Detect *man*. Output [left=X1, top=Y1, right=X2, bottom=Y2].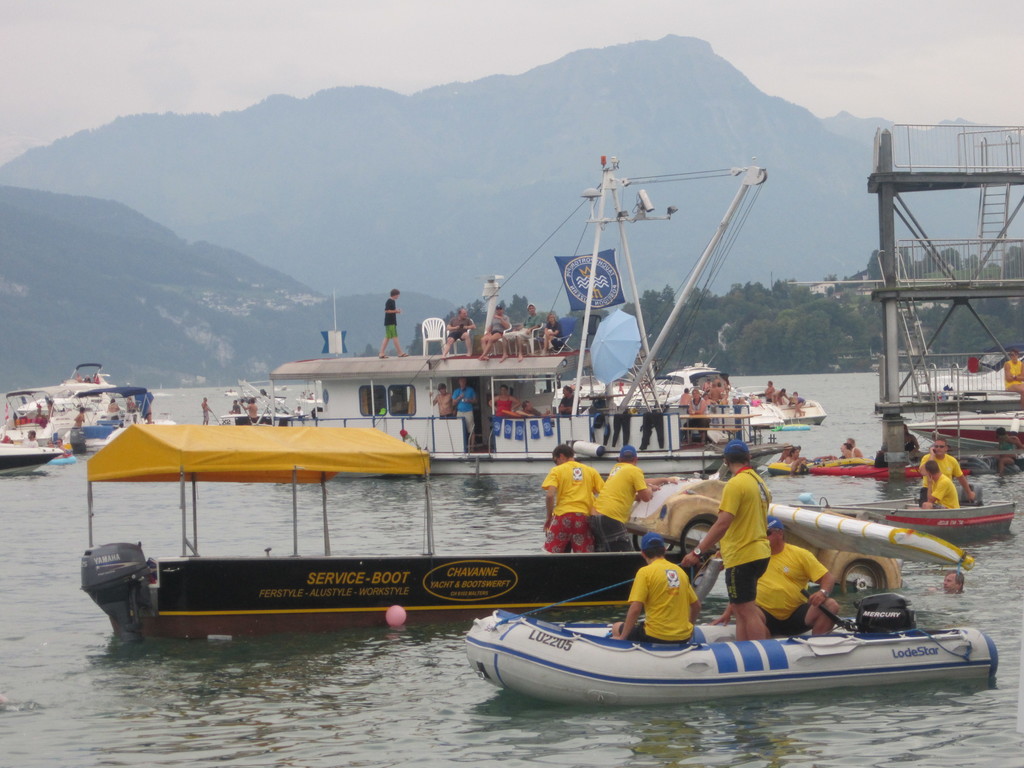
[left=517, top=400, right=542, bottom=422].
